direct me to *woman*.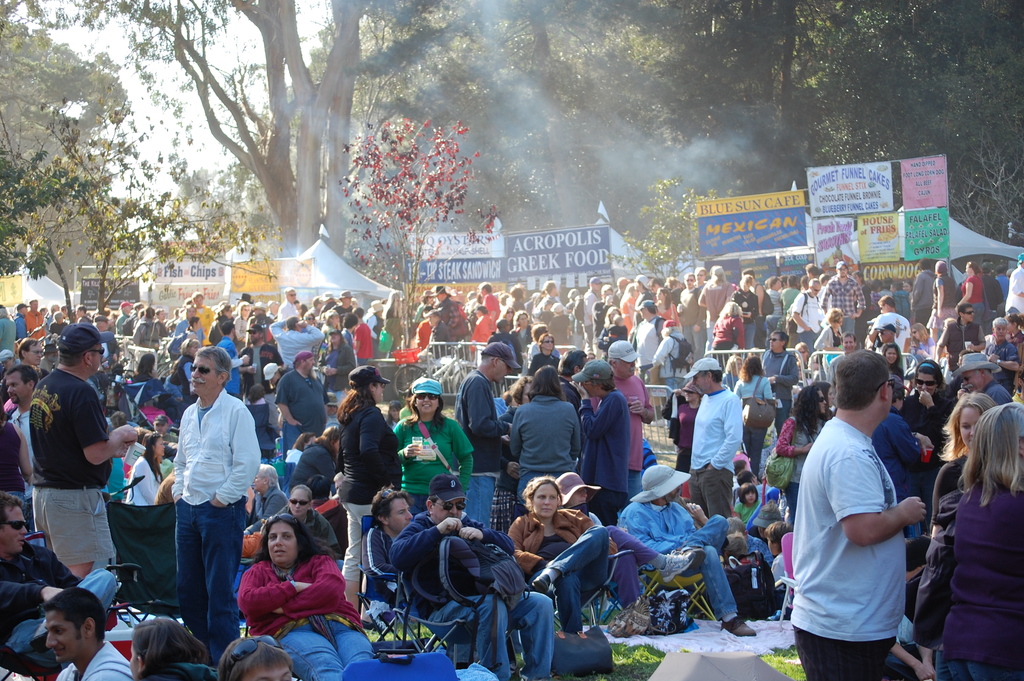
Direction: select_region(335, 364, 404, 631).
